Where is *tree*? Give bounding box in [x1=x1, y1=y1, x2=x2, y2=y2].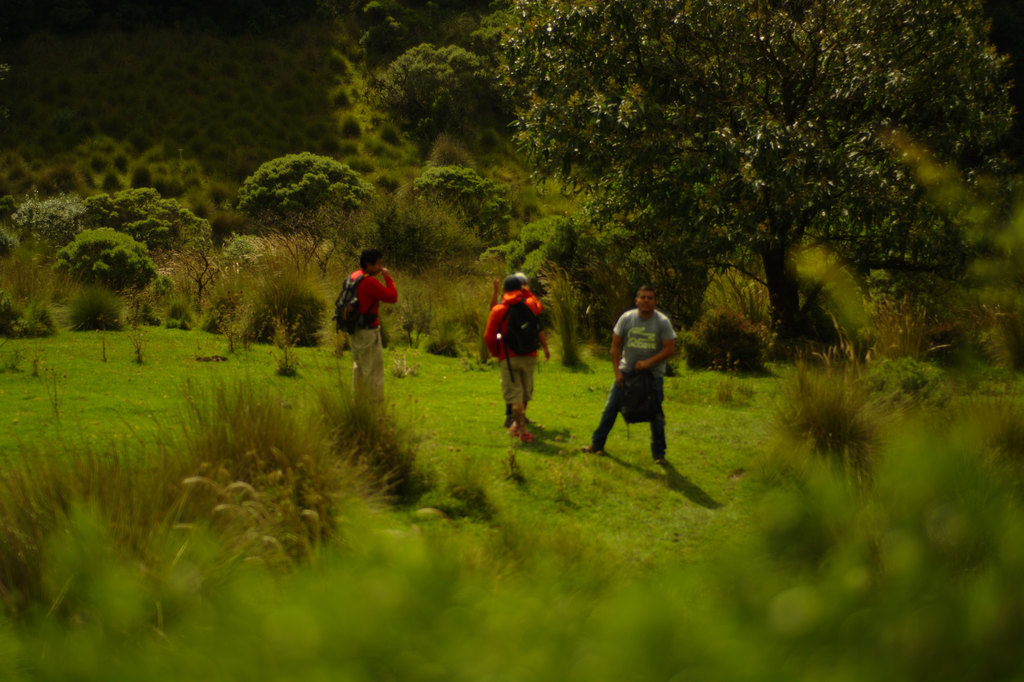
[x1=365, y1=38, x2=513, y2=156].
